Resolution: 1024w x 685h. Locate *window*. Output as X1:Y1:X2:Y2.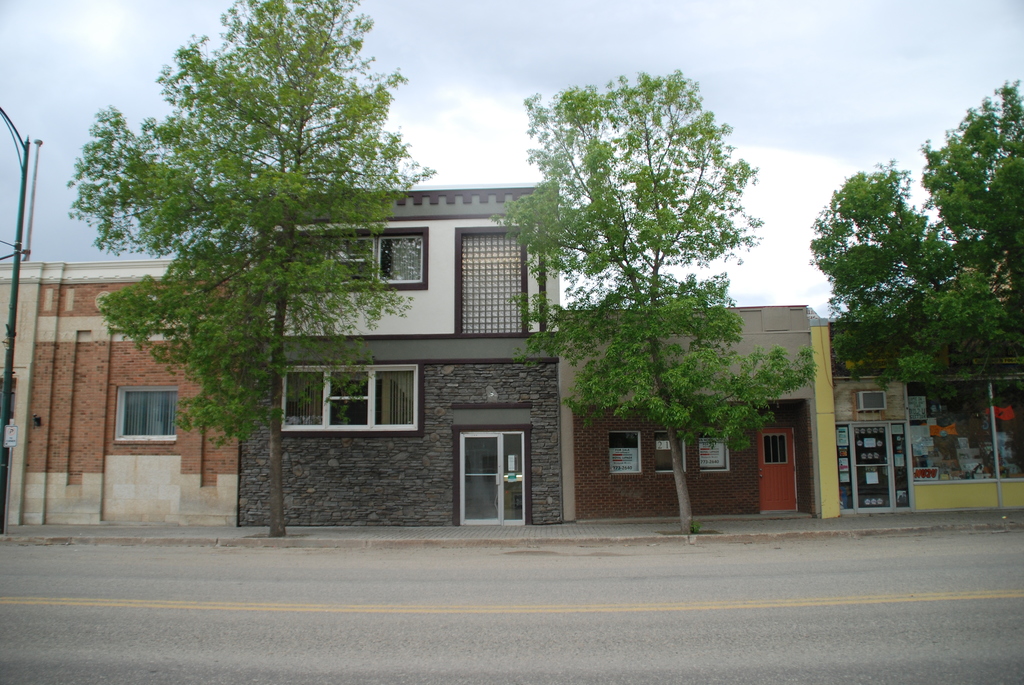
902:375:1022:480.
